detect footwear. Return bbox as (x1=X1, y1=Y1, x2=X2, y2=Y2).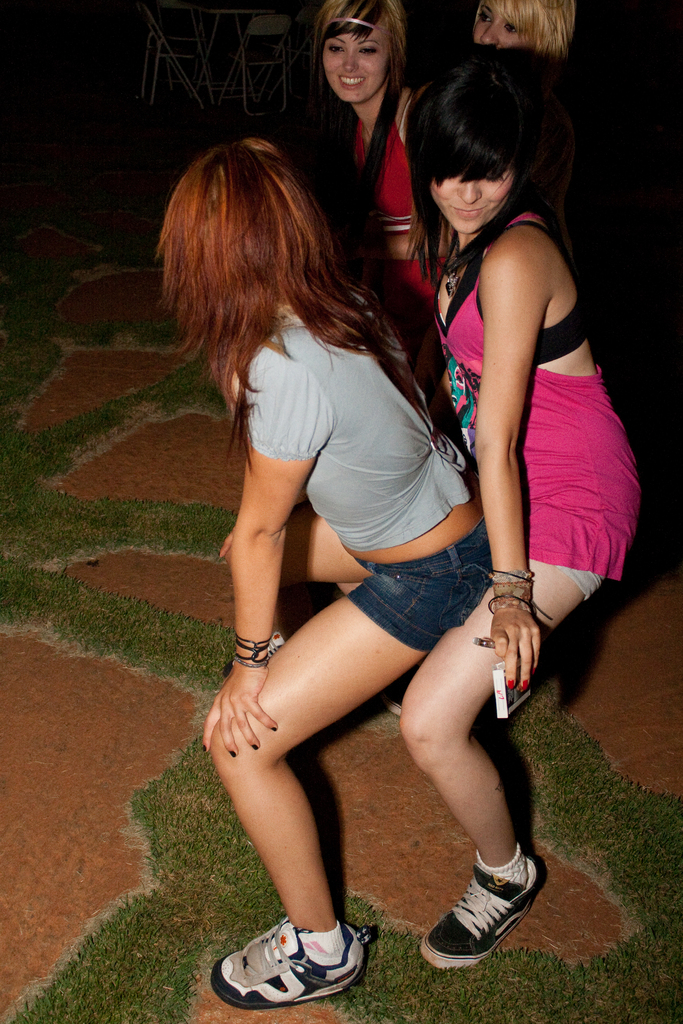
(x1=411, y1=839, x2=545, y2=975).
